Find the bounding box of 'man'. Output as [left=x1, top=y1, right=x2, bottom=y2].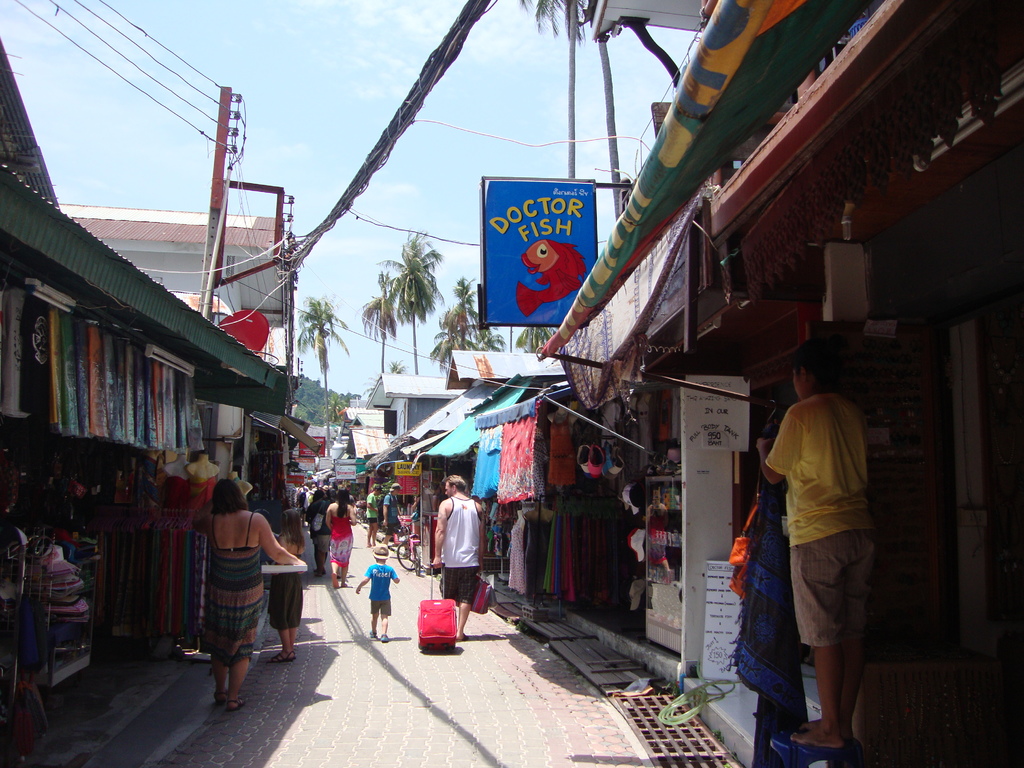
[left=383, top=479, right=404, bottom=547].
